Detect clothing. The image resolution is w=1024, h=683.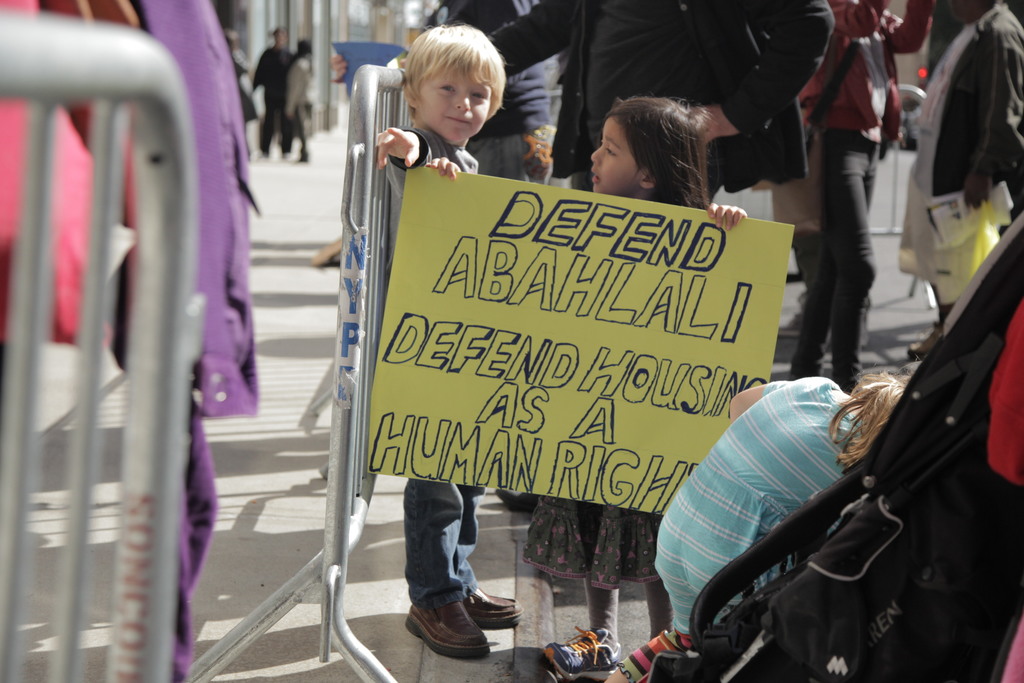
<region>248, 37, 292, 156</region>.
